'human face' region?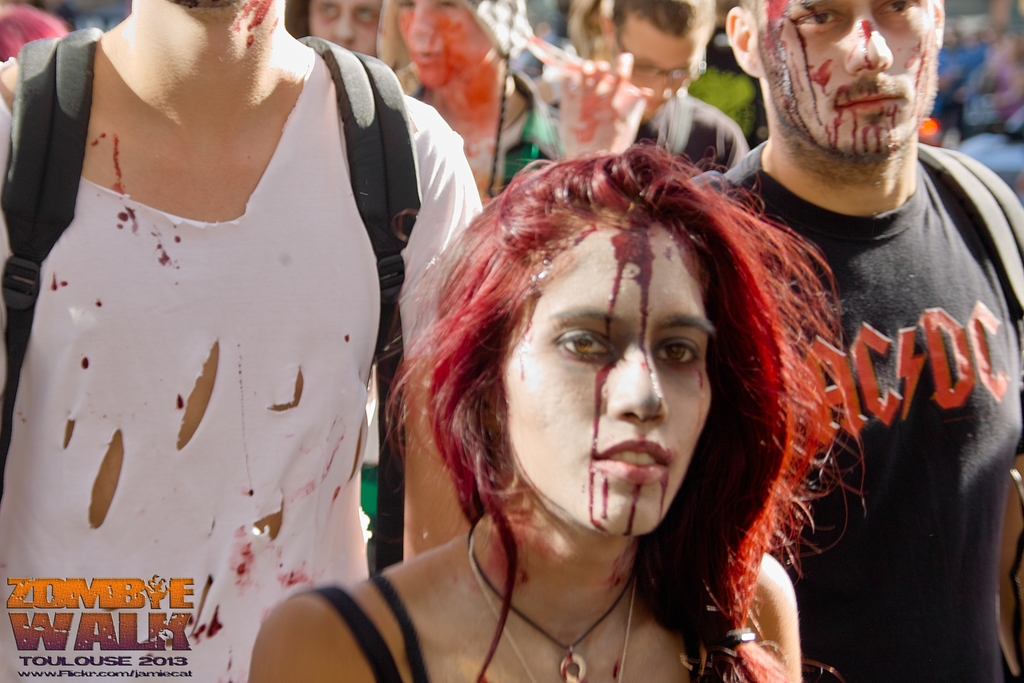
locate(751, 0, 936, 161)
